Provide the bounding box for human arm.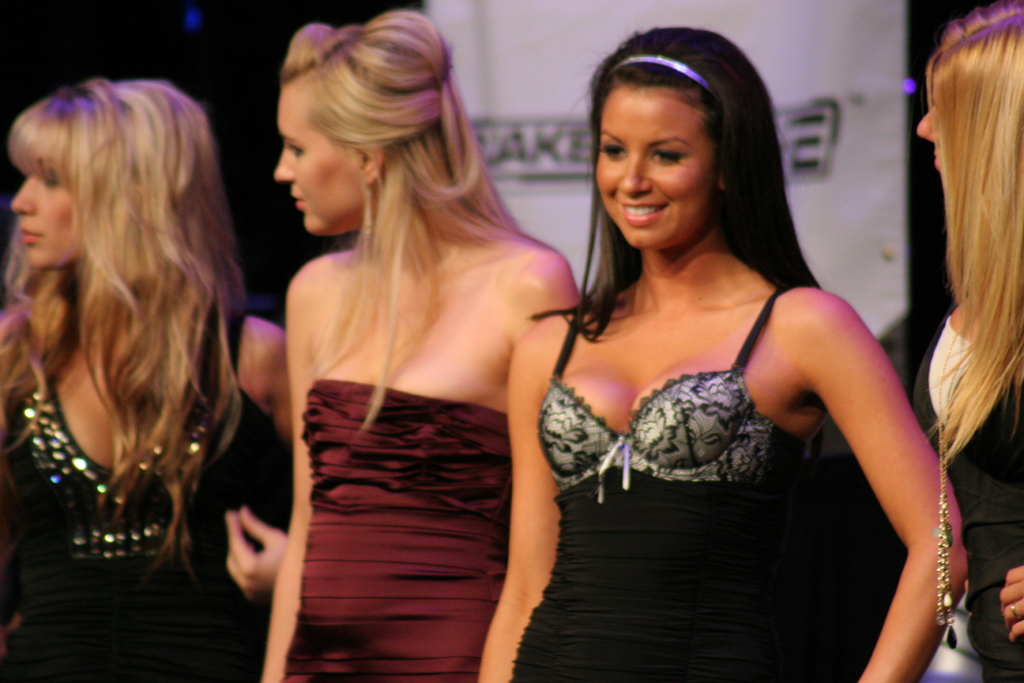
(250, 253, 320, 682).
